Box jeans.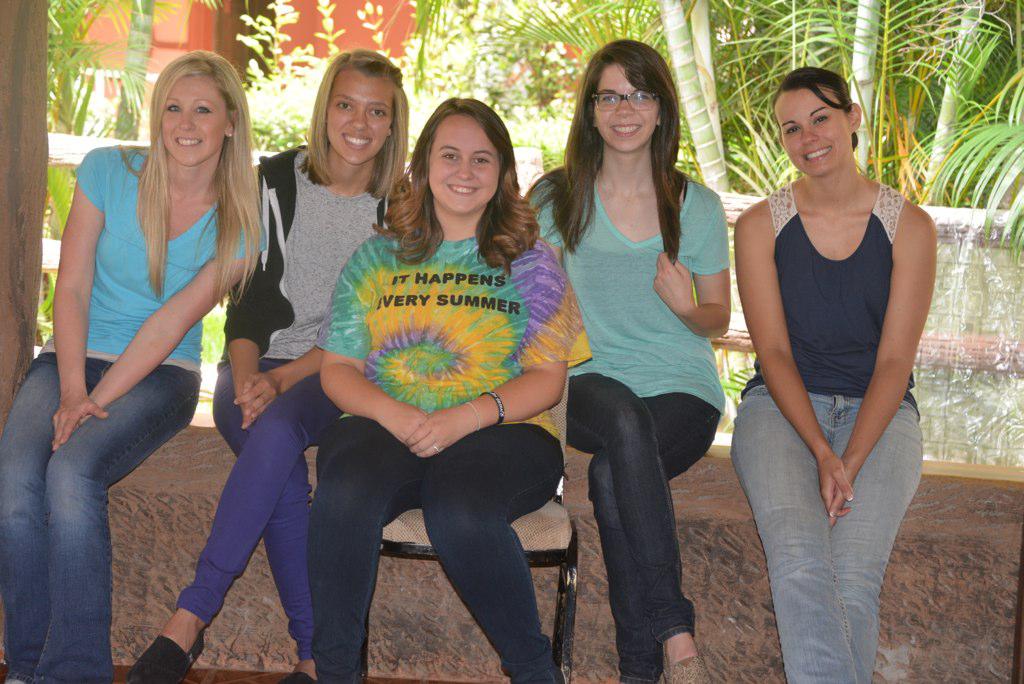
bbox(747, 410, 916, 679).
